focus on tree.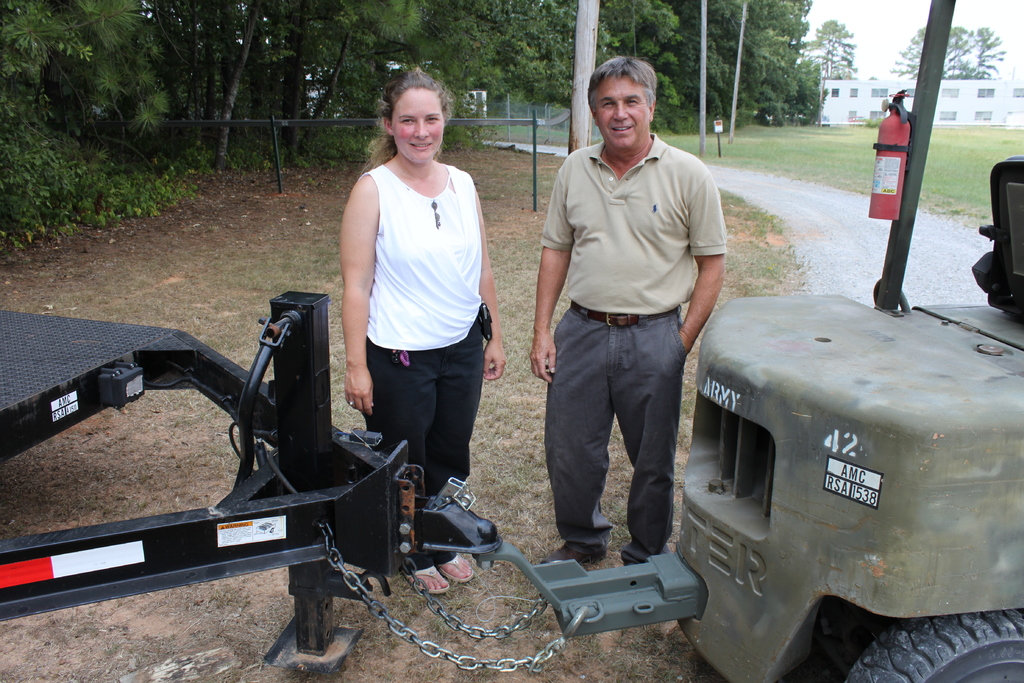
Focused at <region>0, 0, 181, 263</region>.
